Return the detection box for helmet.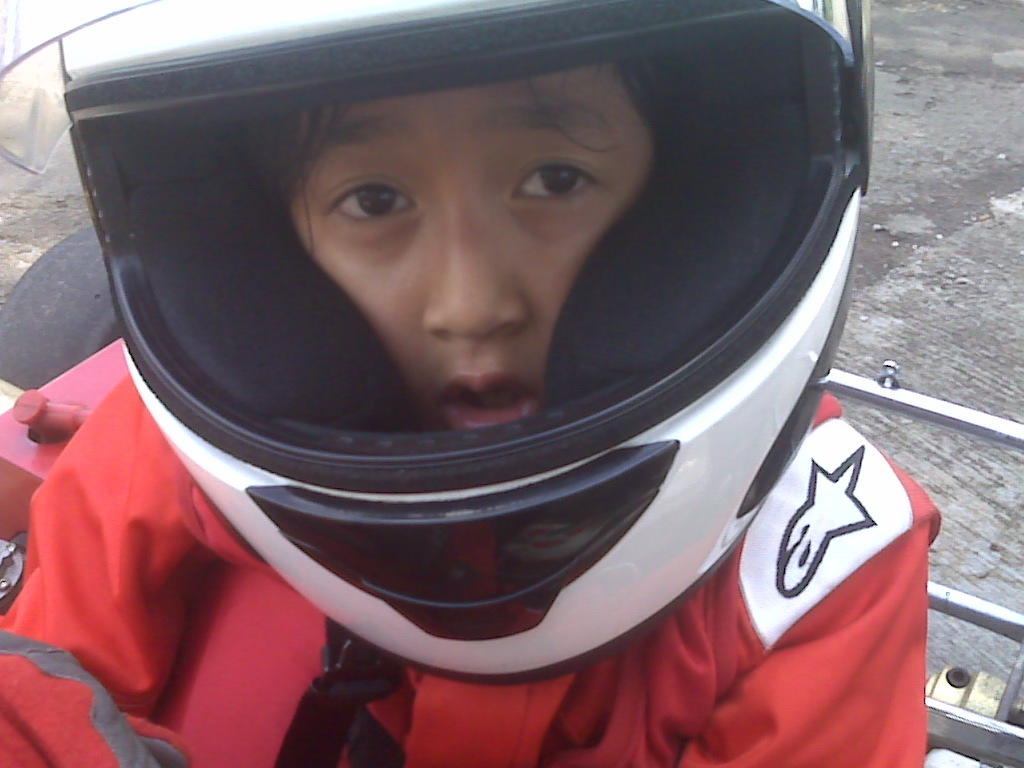
49:0:886:683.
